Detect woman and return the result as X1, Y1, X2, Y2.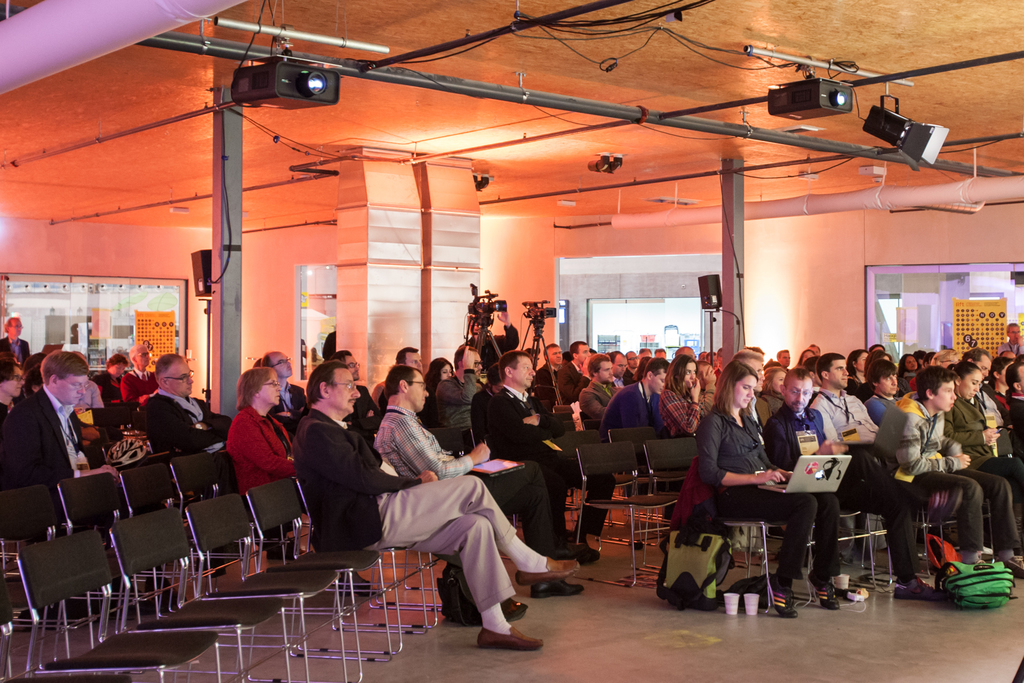
632, 357, 650, 382.
